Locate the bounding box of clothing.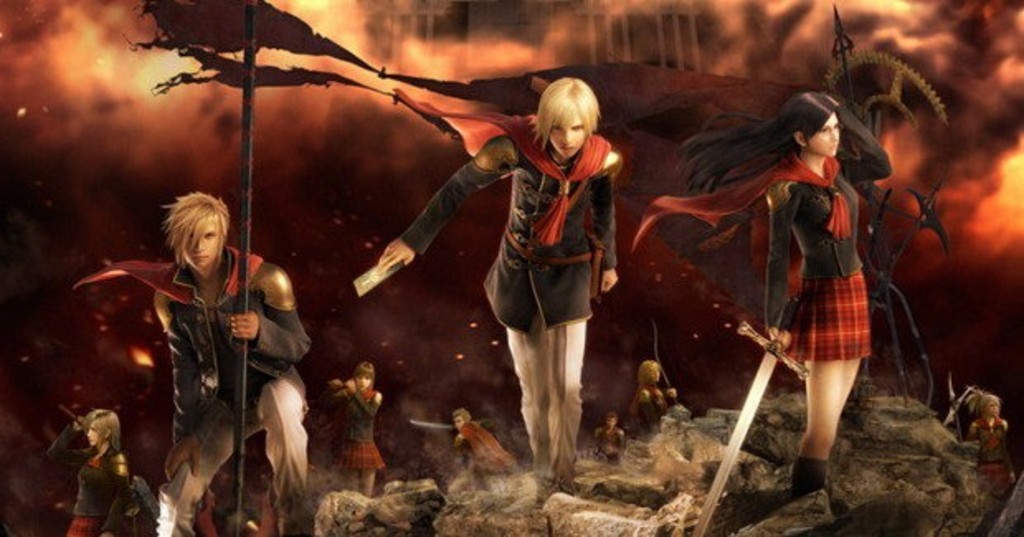
Bounding box: 971, 403, 1019, 479.
